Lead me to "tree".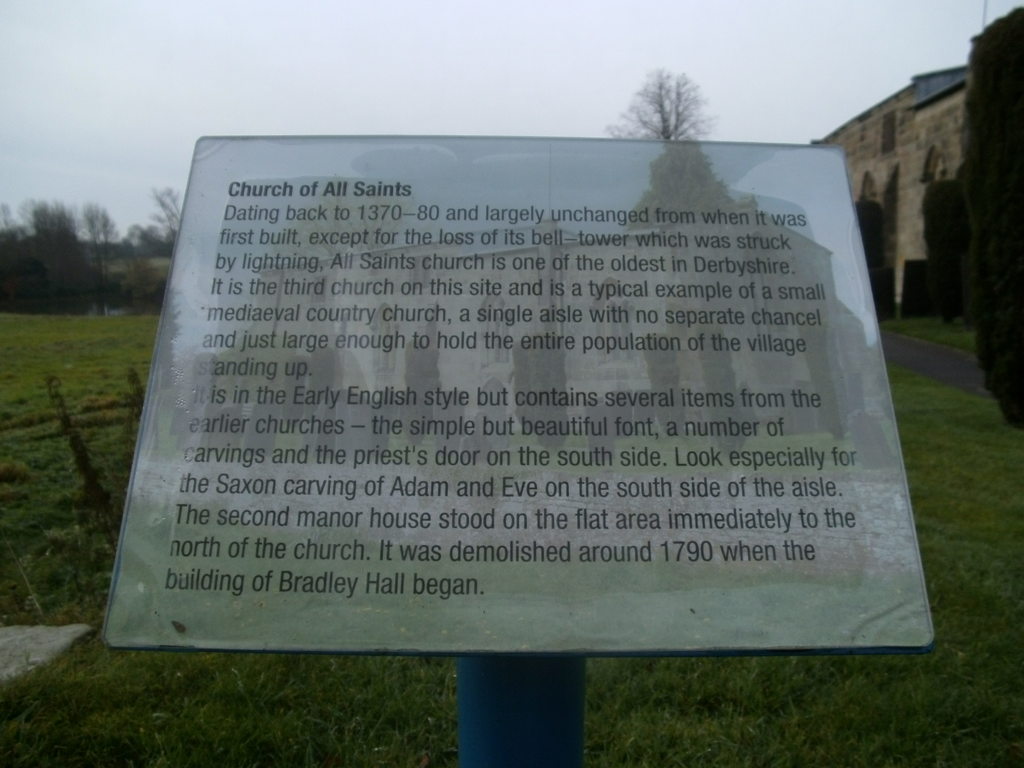
Lead to [x1=252, y1=177, x2=411, y2=466].
